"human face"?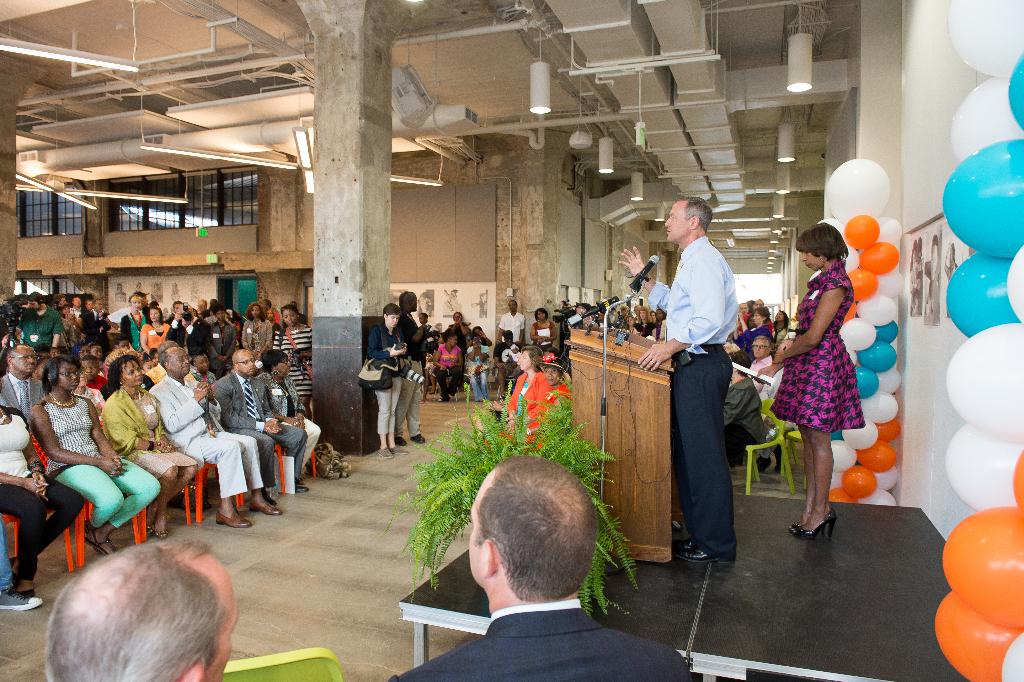
x1=242 y1=301 x2=259 y2=319
